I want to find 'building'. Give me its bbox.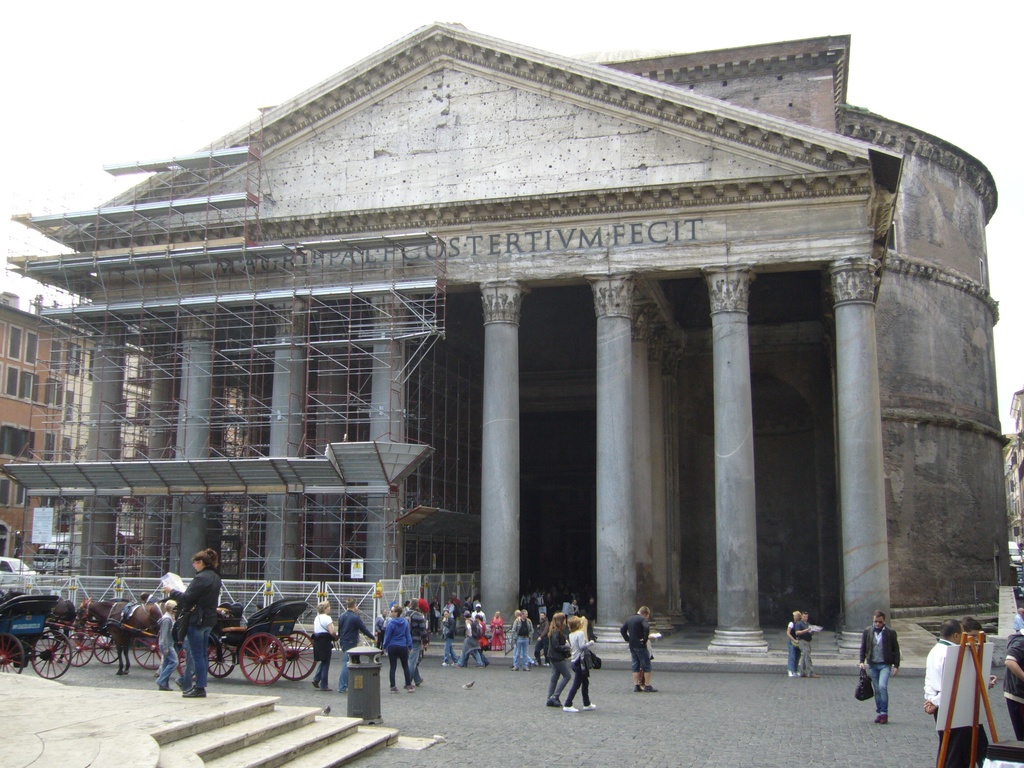
bbox(1, 296, 60, 564).
